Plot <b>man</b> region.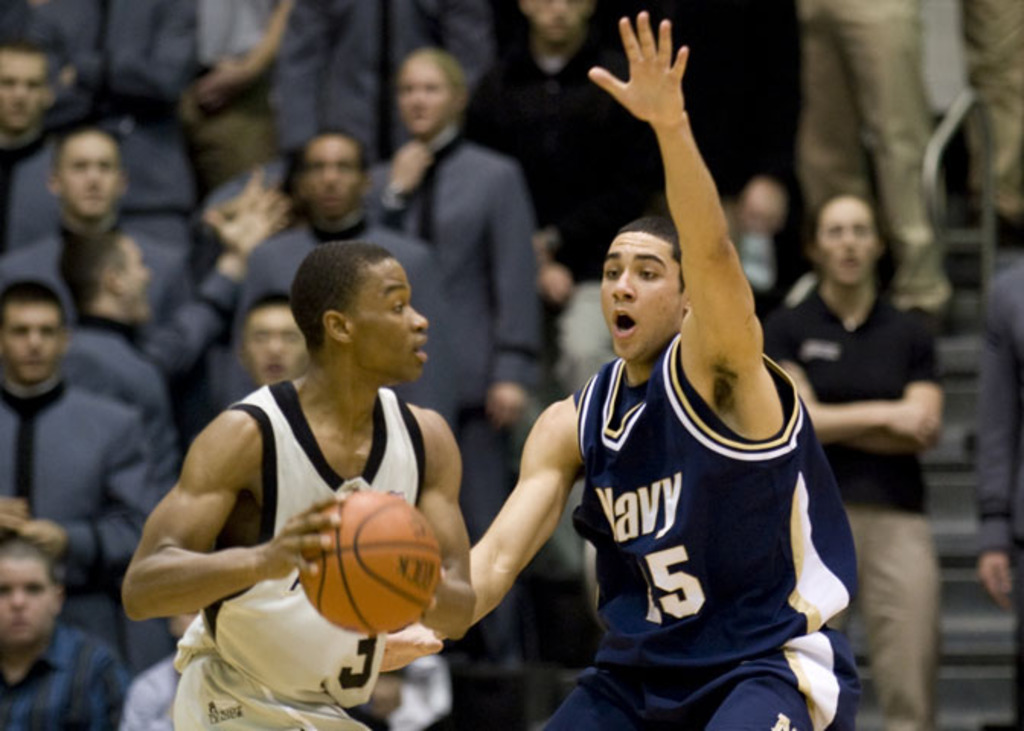
Plotted at crop(0, 0, 195, 256).
